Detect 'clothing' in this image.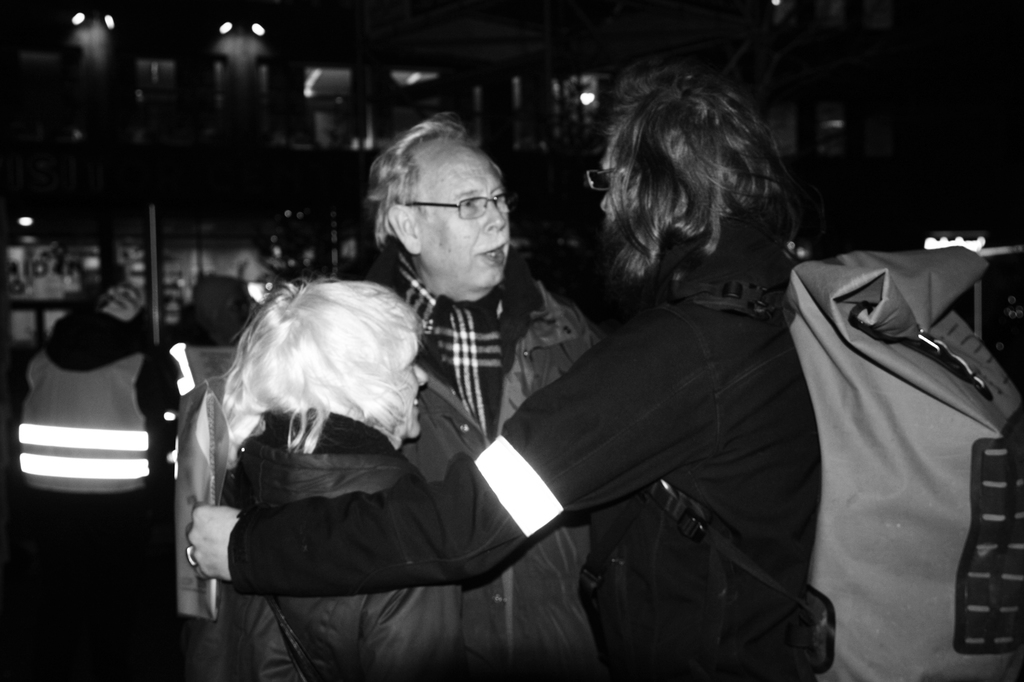
Detection: (227, 209, 822, 681).
